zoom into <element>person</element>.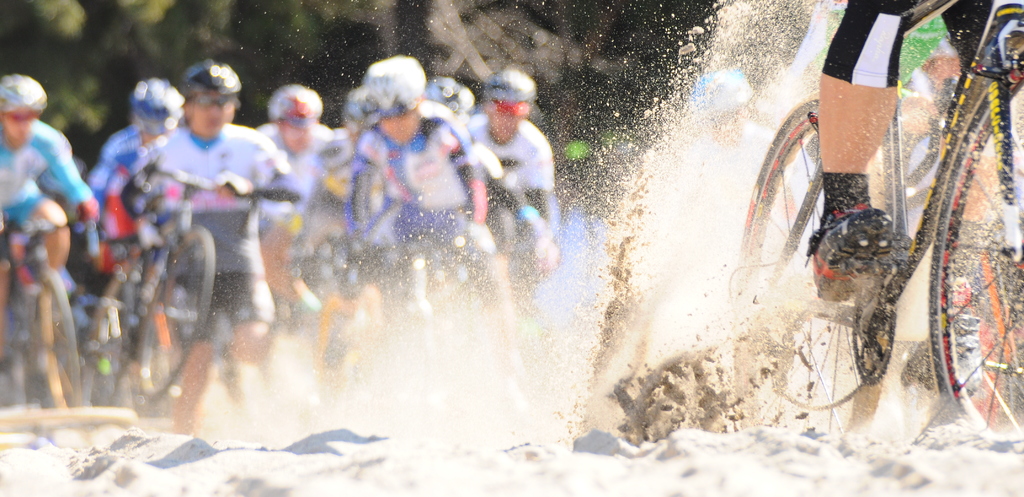
Zoom target: {"left": 86, "top": 76, "right": 182, "bottom": 315}.
